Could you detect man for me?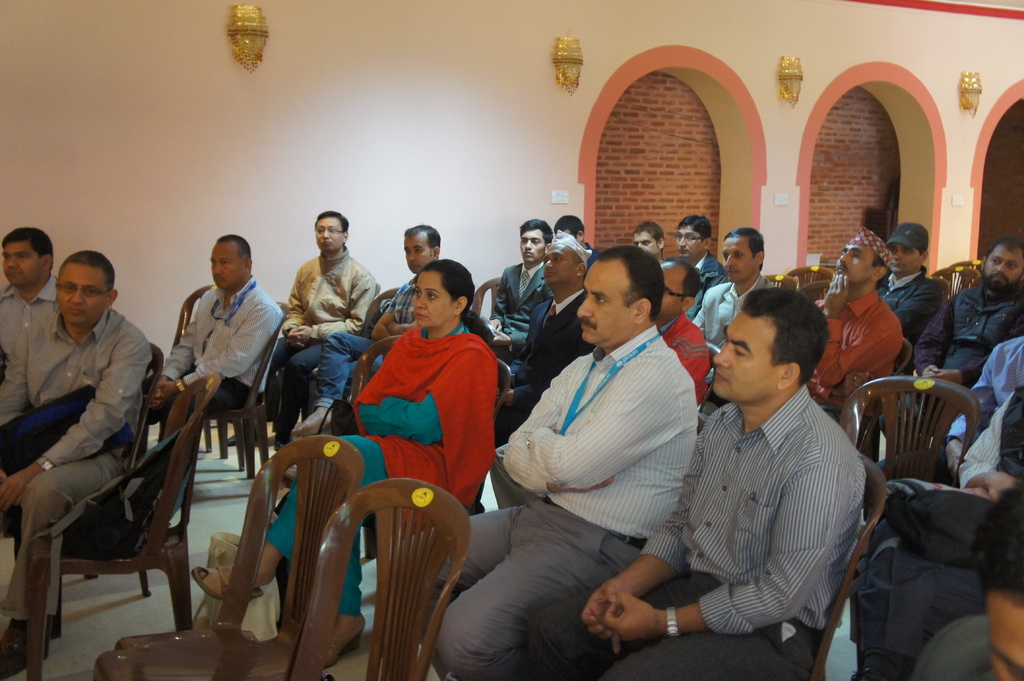
Detection result: [x1=483, y1=216, x2=555, y2=387].
